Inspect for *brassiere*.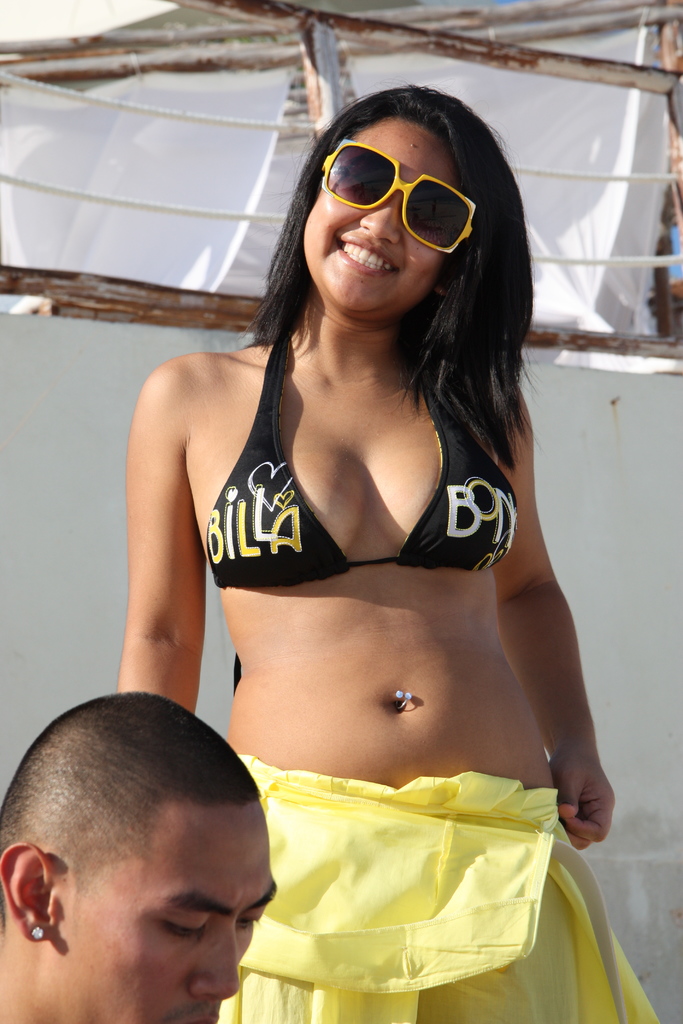
Inspection: {"x1": 205, "y1": 326, "x2": 520, "y2": 594}.
